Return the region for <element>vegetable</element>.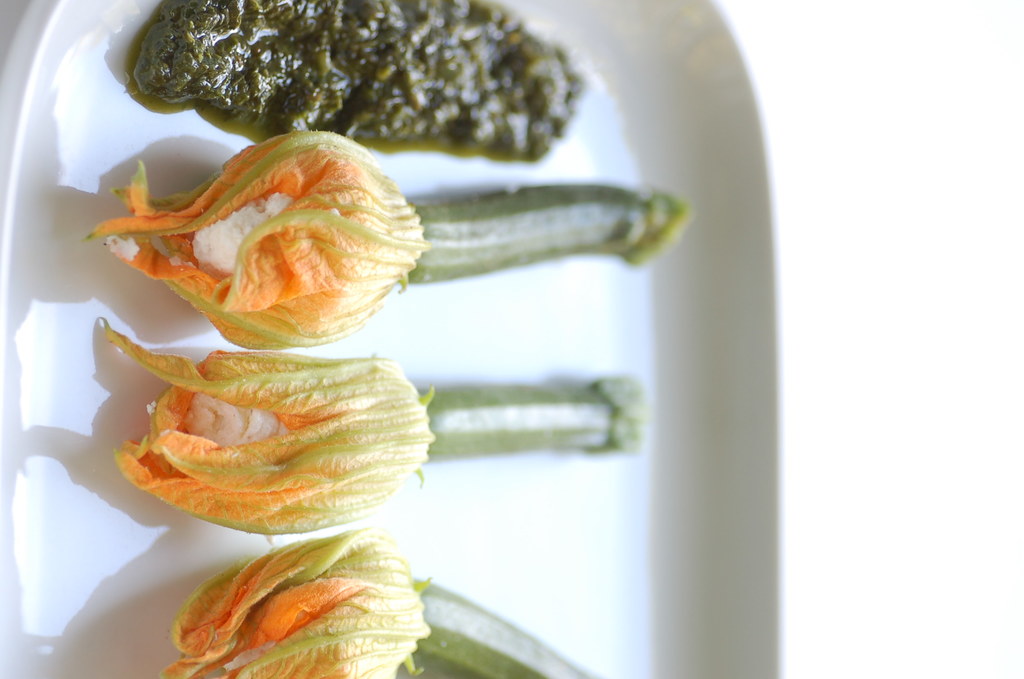
left=99, top=320, right=644, bottom=539.
